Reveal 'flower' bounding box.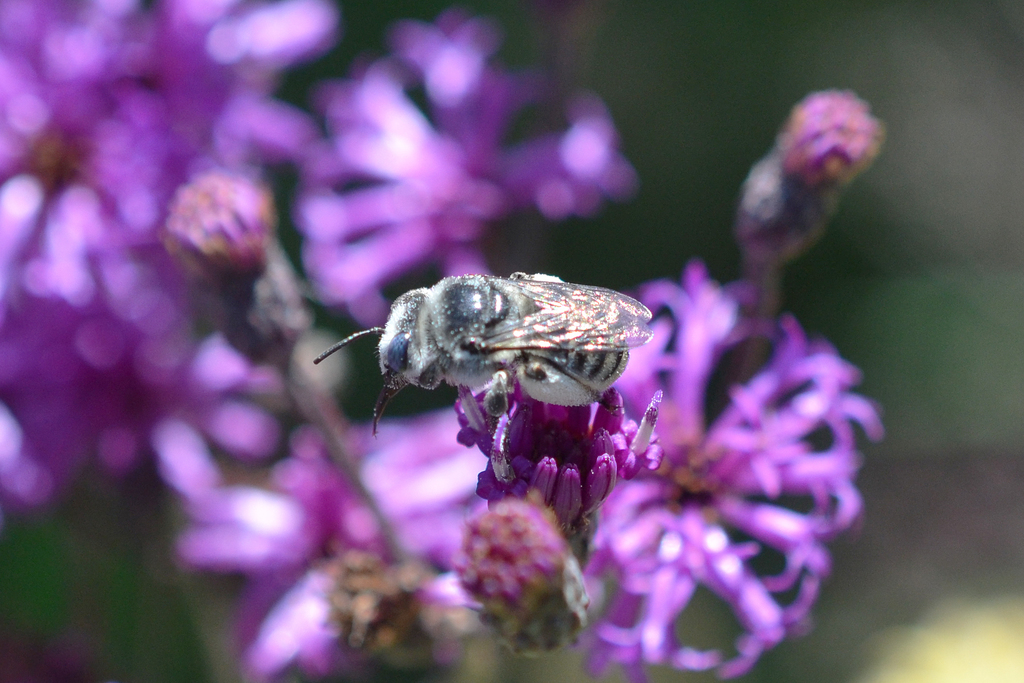
Revealed: box(574, 241, 878, 682).
